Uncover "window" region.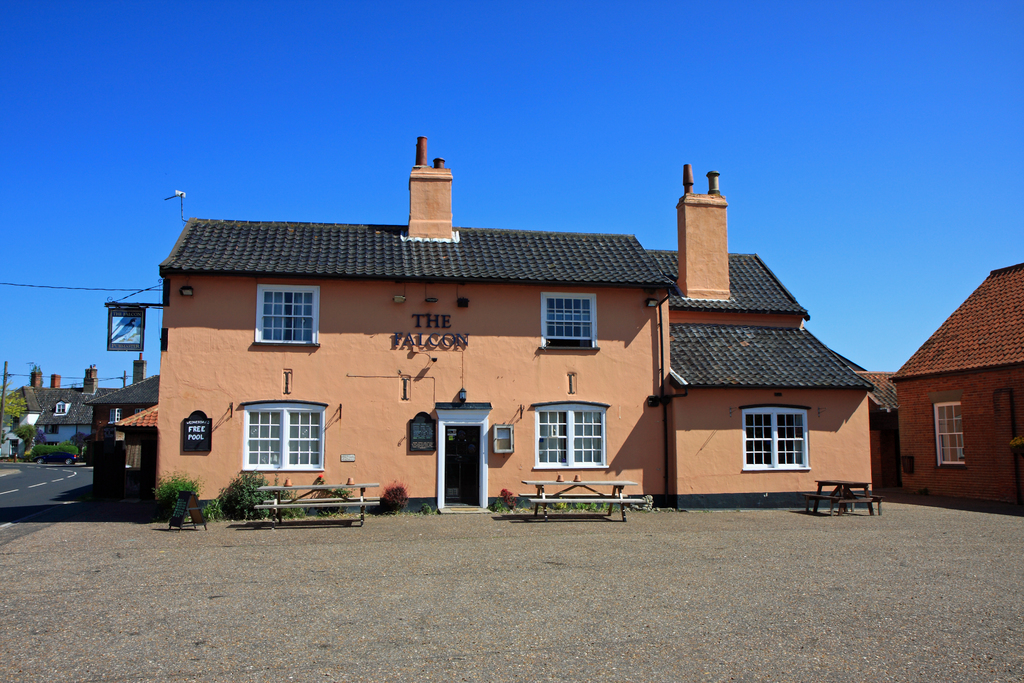
Uncovered: bbox=[132, 407, 145, 418].
